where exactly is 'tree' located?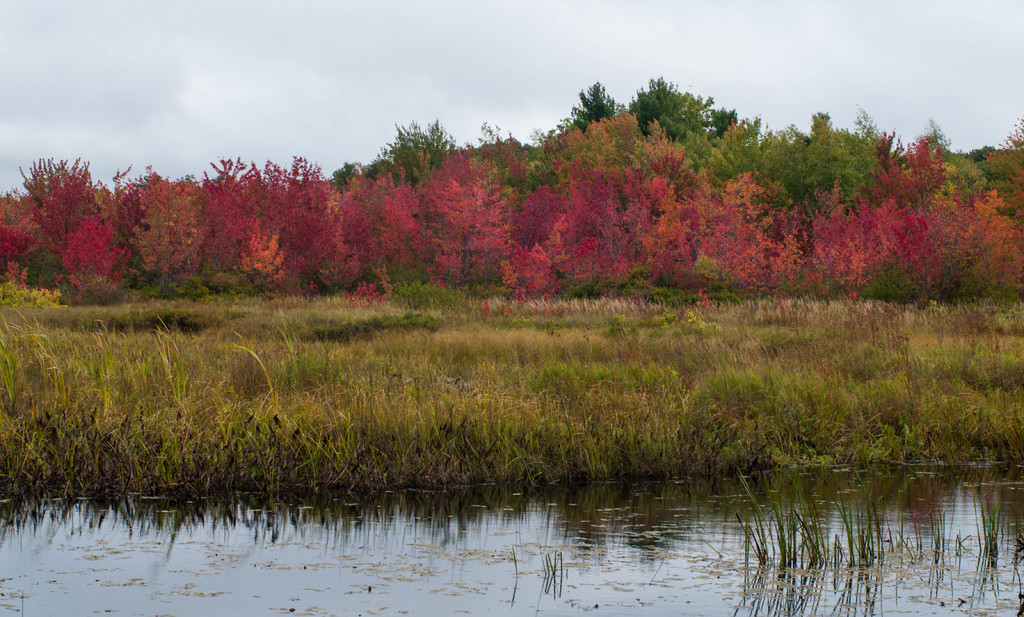
Its bounding box is crop(806, 128, 954, 272).
